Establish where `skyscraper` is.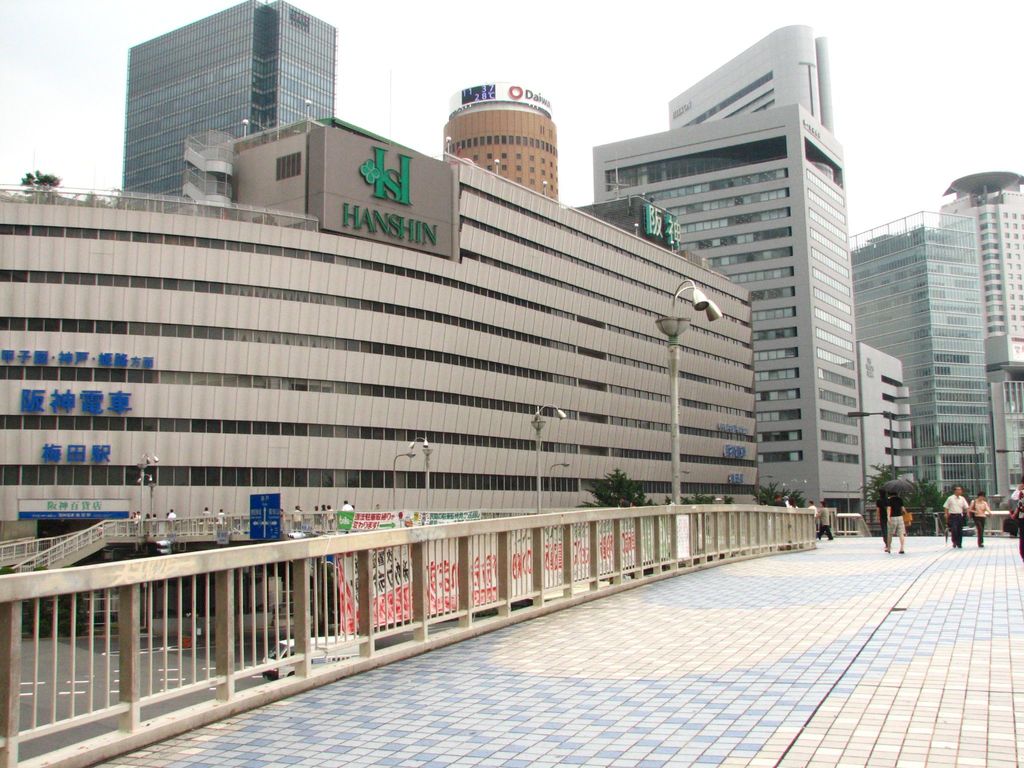
Established at box(408, 78, 561, 205).
